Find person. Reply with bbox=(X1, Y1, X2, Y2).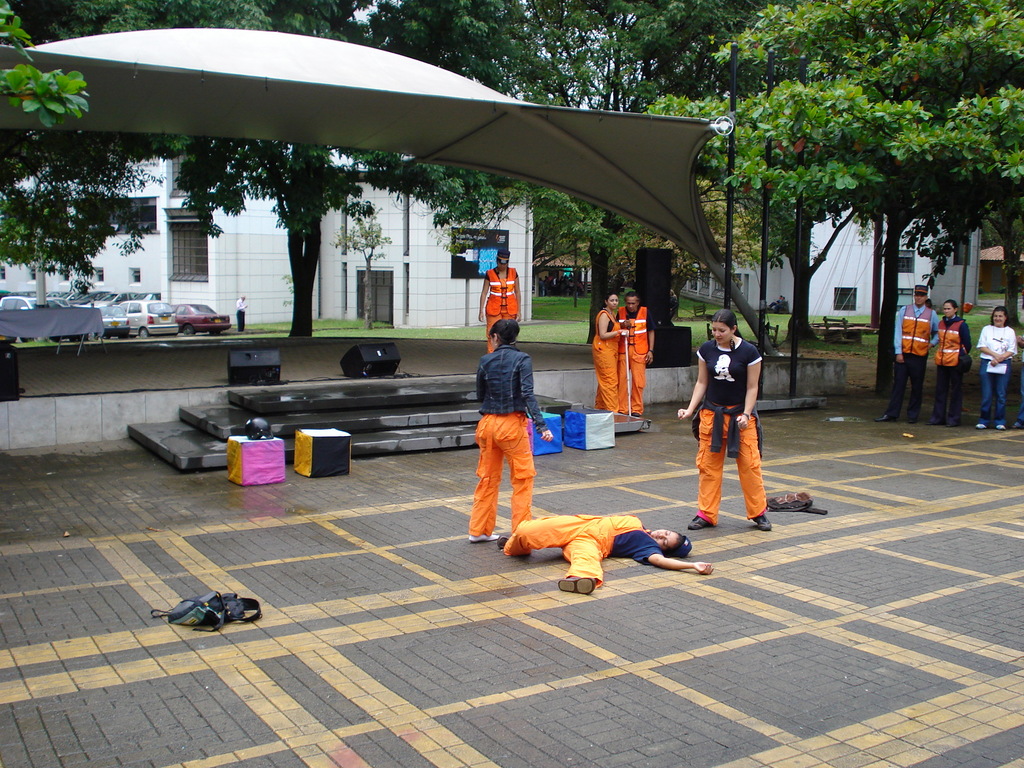
bbox=(975, 307, 1017, 430).
